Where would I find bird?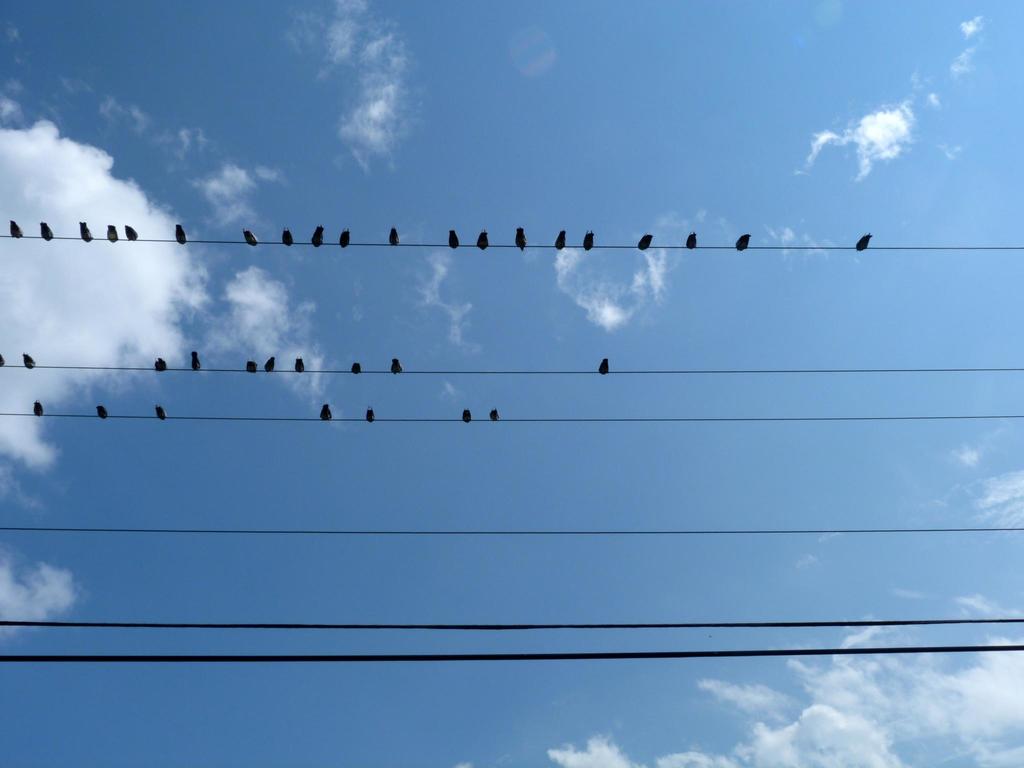
At {"left": 391, "top": 357, "right": 406, "bottom": 373}.
